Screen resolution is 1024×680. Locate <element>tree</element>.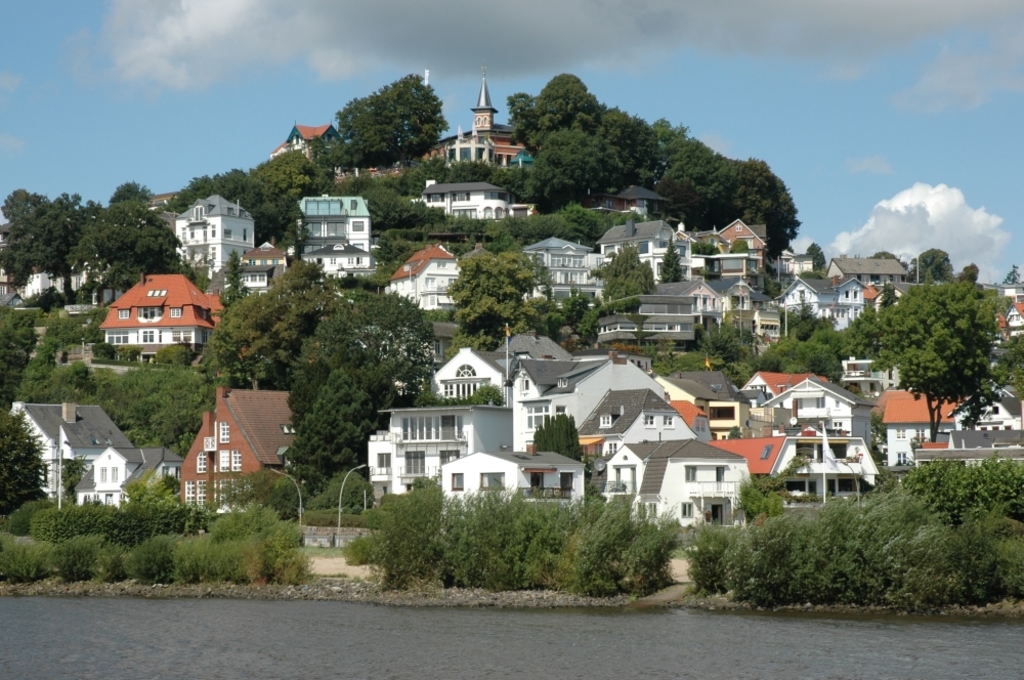
{"left": 357, "top": 182, "right": 418, "bottom": 230}.
